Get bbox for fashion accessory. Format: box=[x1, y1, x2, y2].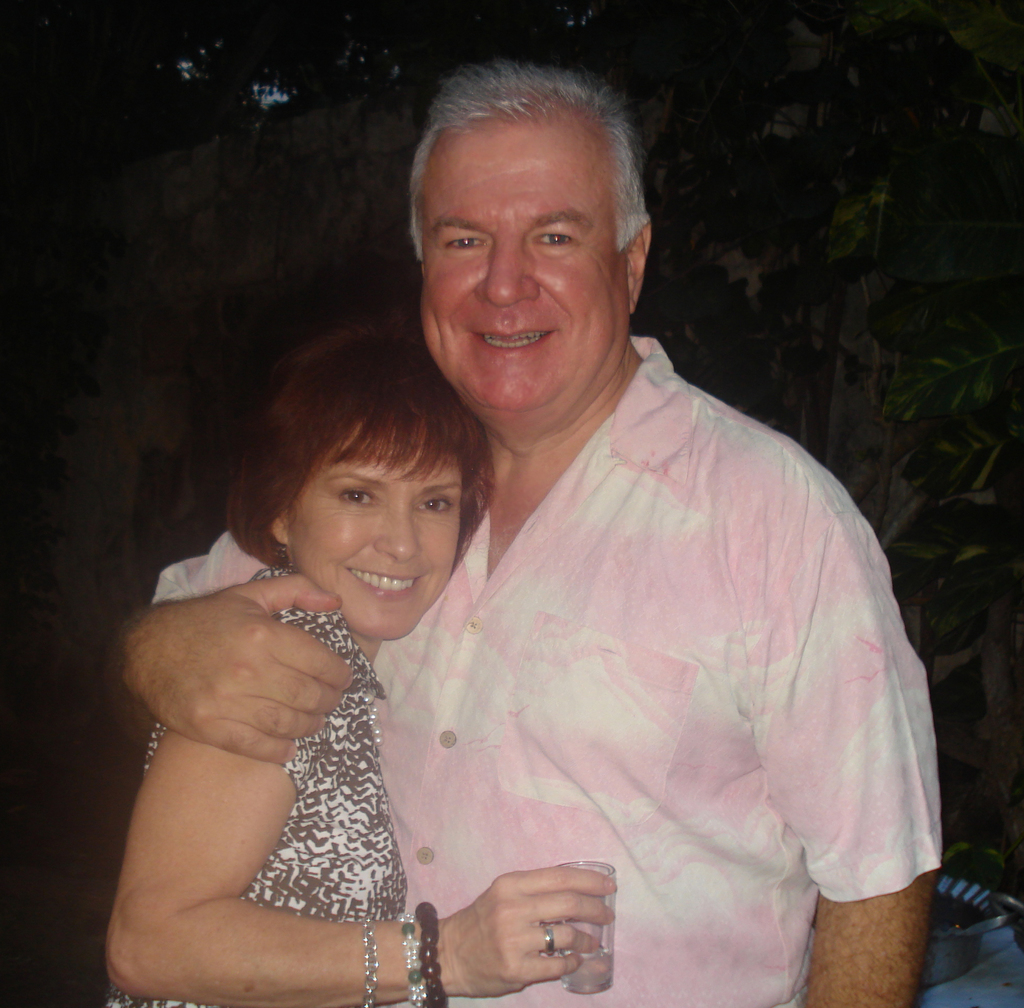
box=[401, 918, 432, 1005].
